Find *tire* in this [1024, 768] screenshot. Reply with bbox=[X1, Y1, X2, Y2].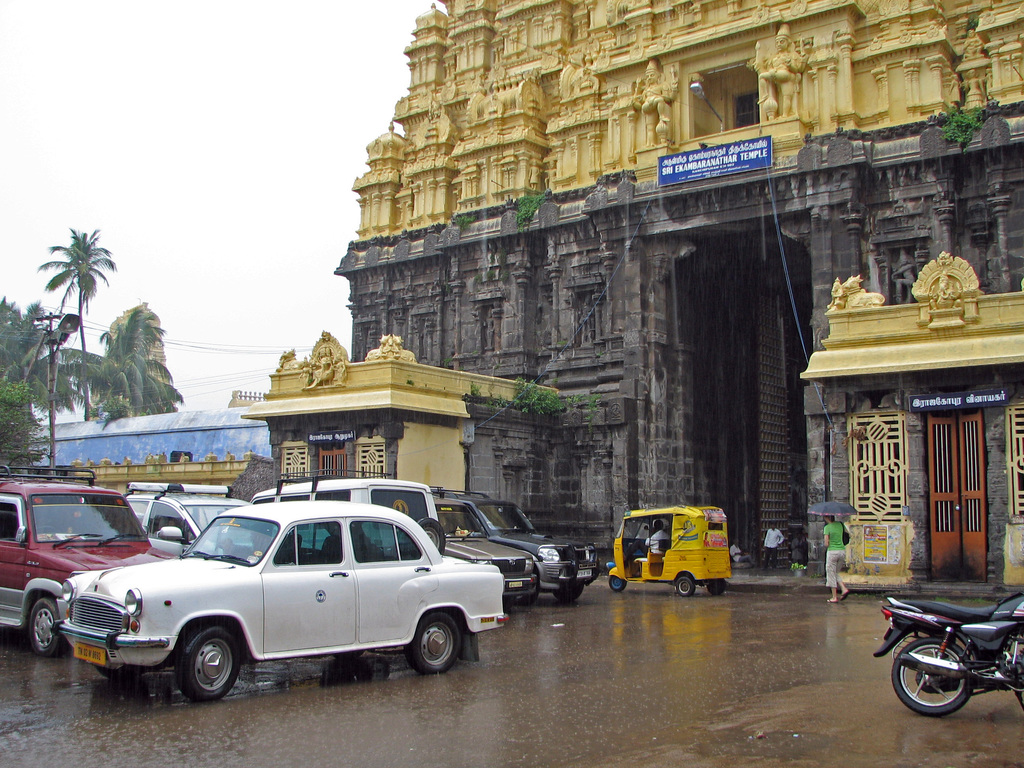
bbox=[175, 621, 245, 703].
